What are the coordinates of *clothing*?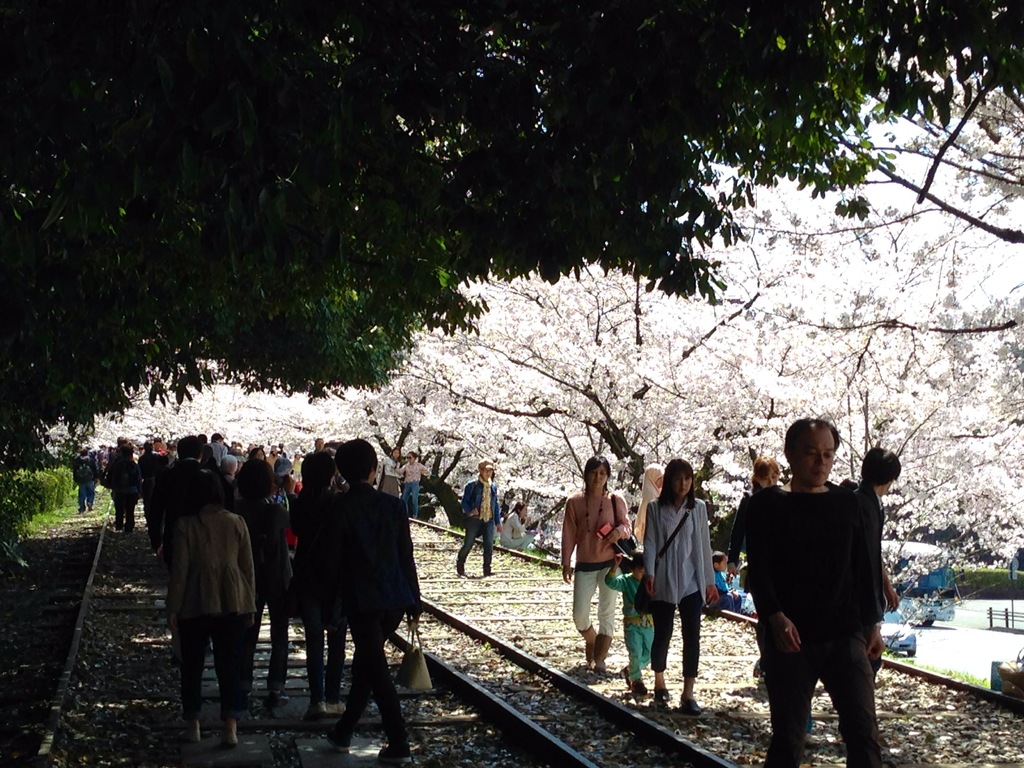
{"x1": 395, "y1": 460, "x2": 426, "y2": 515}.
